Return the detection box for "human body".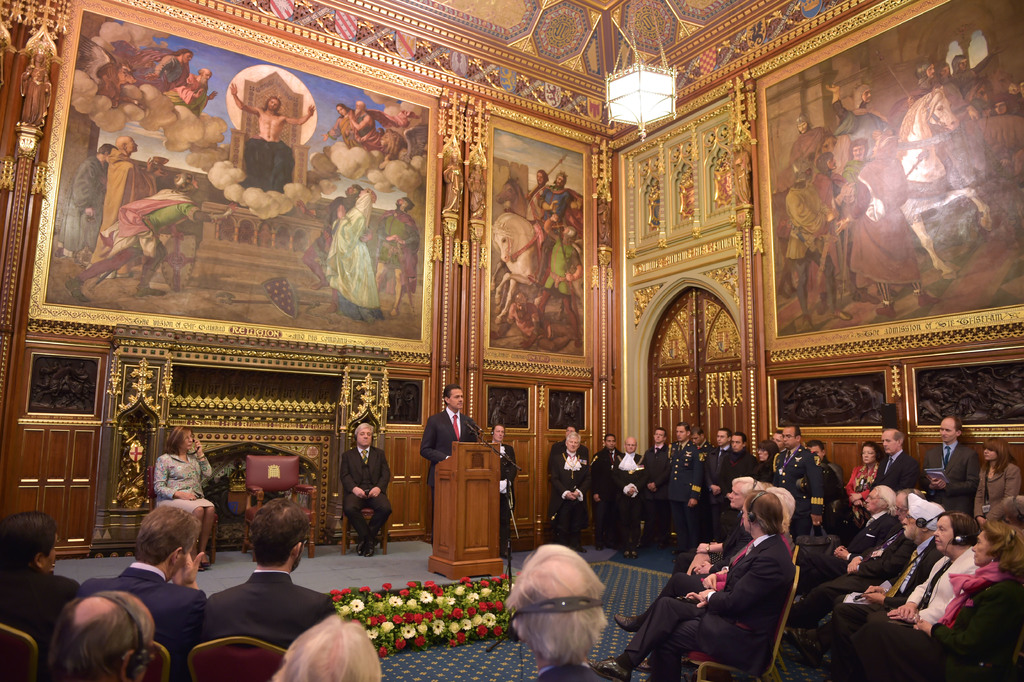
70/187/232/281.
